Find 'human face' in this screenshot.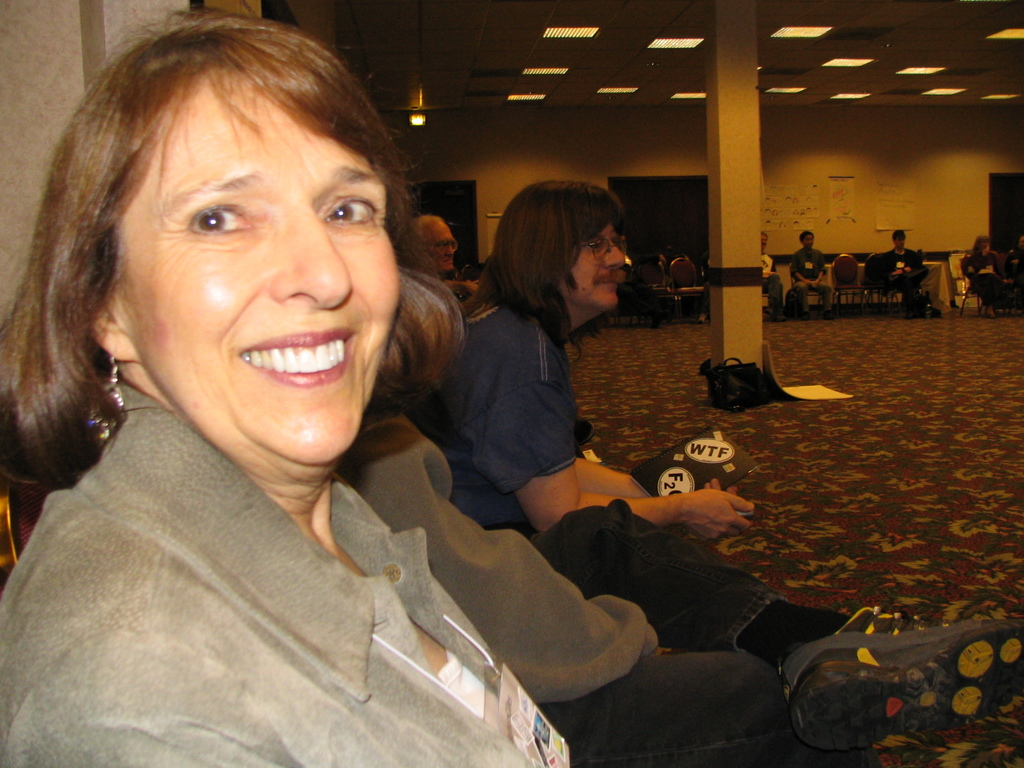
The bounding box for 'human face' is {"left": 424, "top": 213, "right": 463, "bottom": 270}.
